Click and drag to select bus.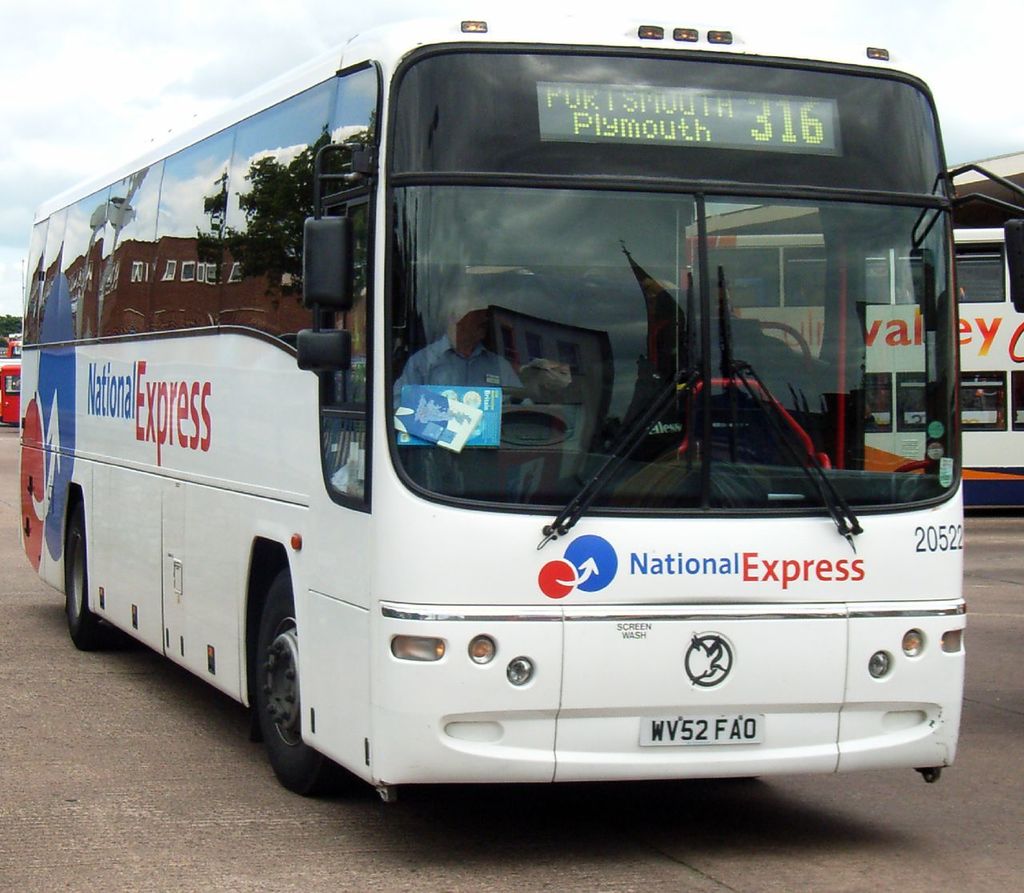
Selection: (0,356,22,430).
